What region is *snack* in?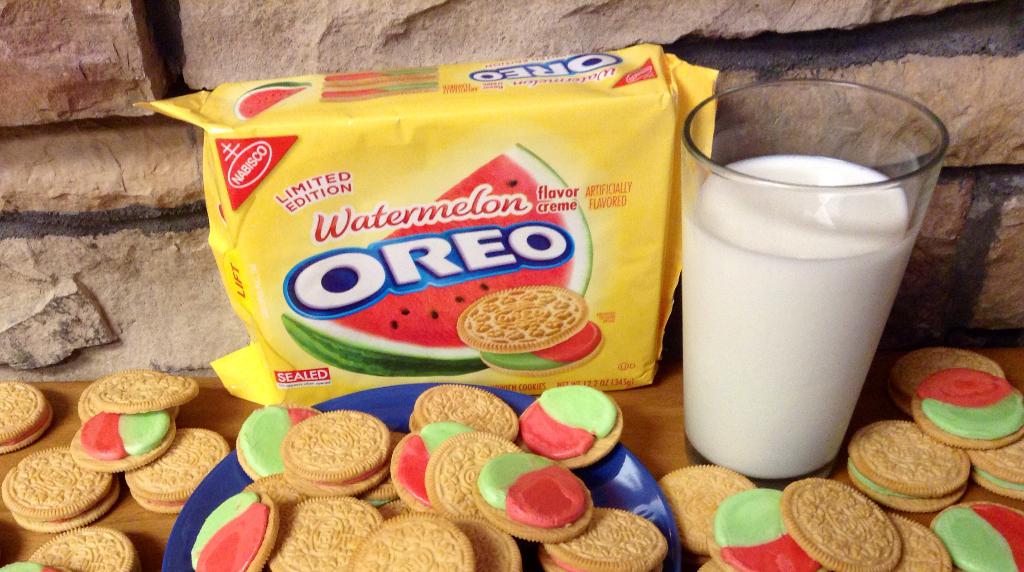
[235,411,320,489].
